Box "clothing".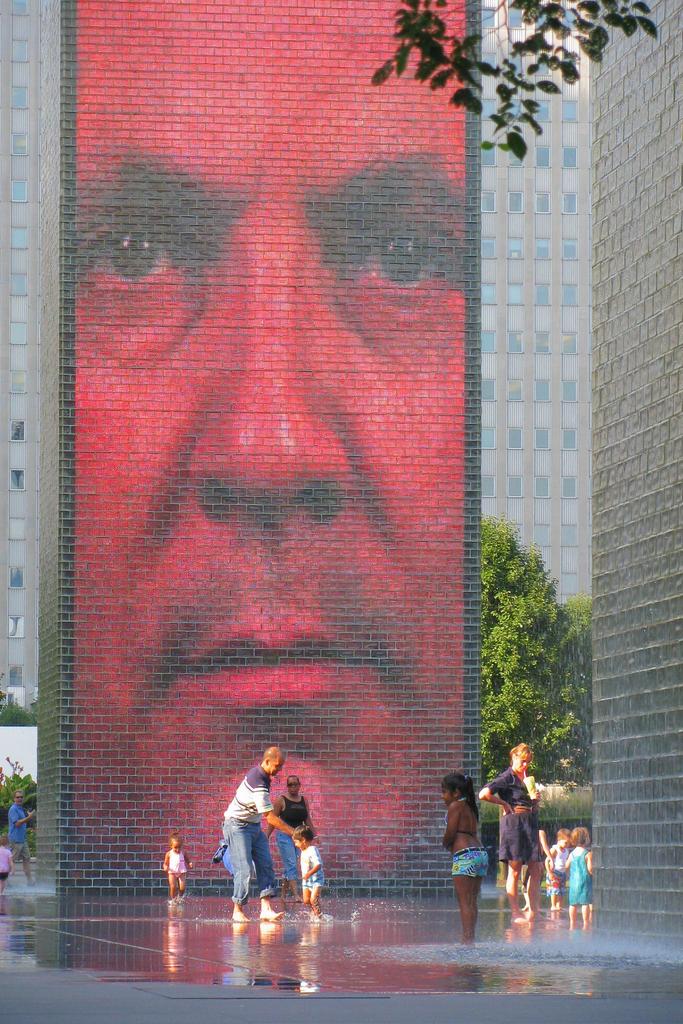
(166, 849, 187, 874).
